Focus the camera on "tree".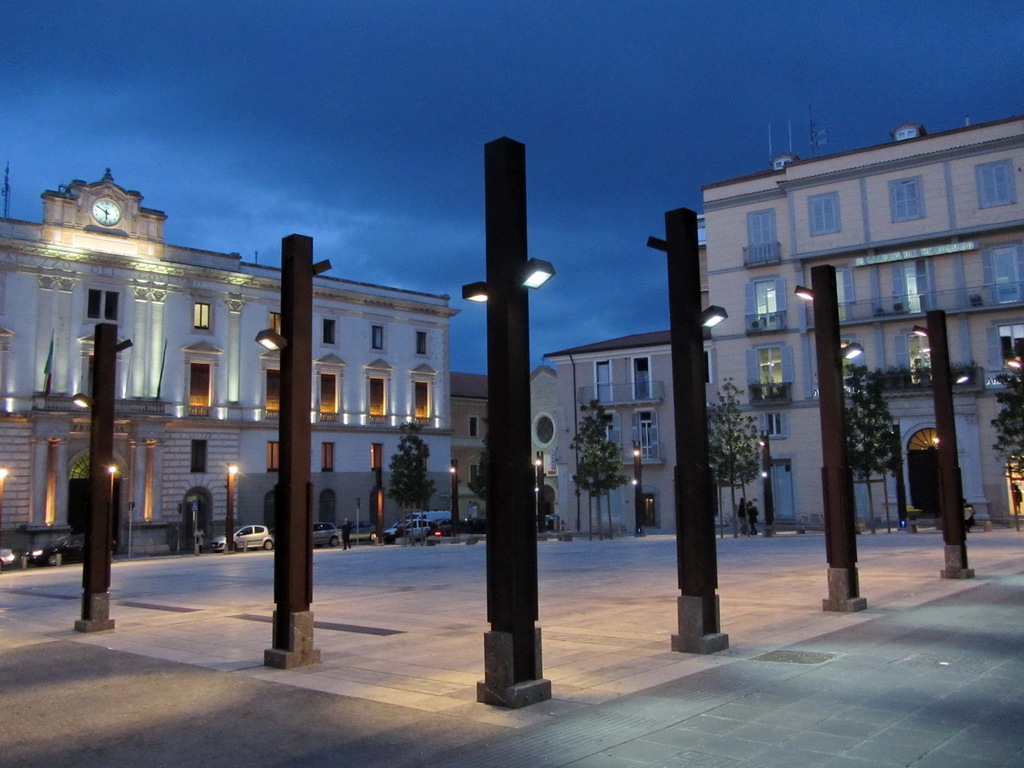
Focus region: rect(849, 368, 890, 523).
